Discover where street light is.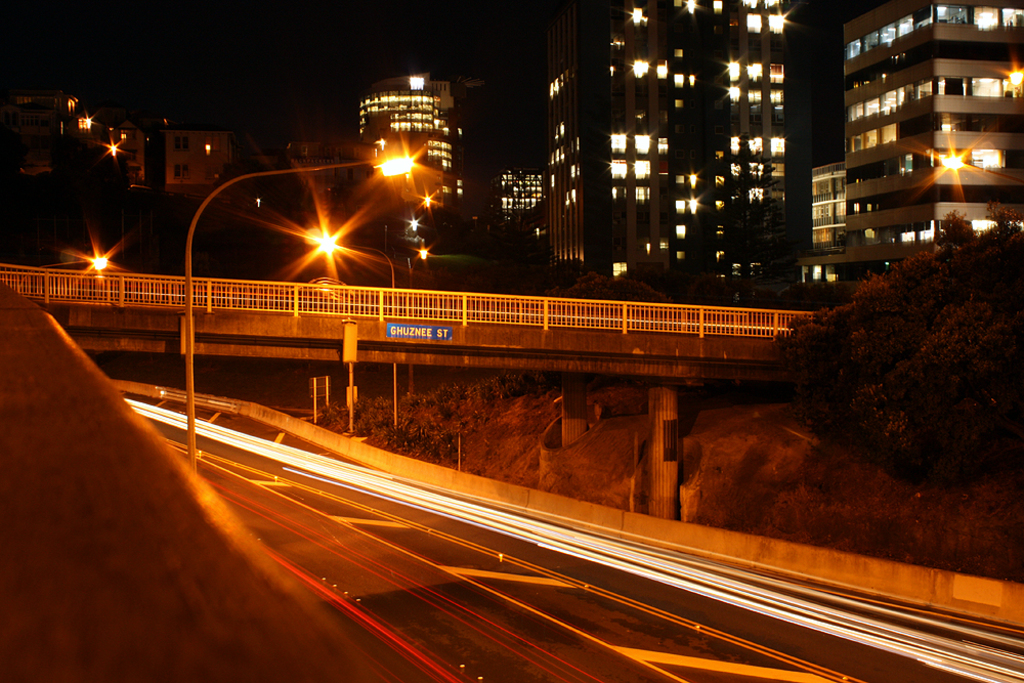
Discovered at {"left": 189, "top": 152, "right": 413, "bottom": 475}.
